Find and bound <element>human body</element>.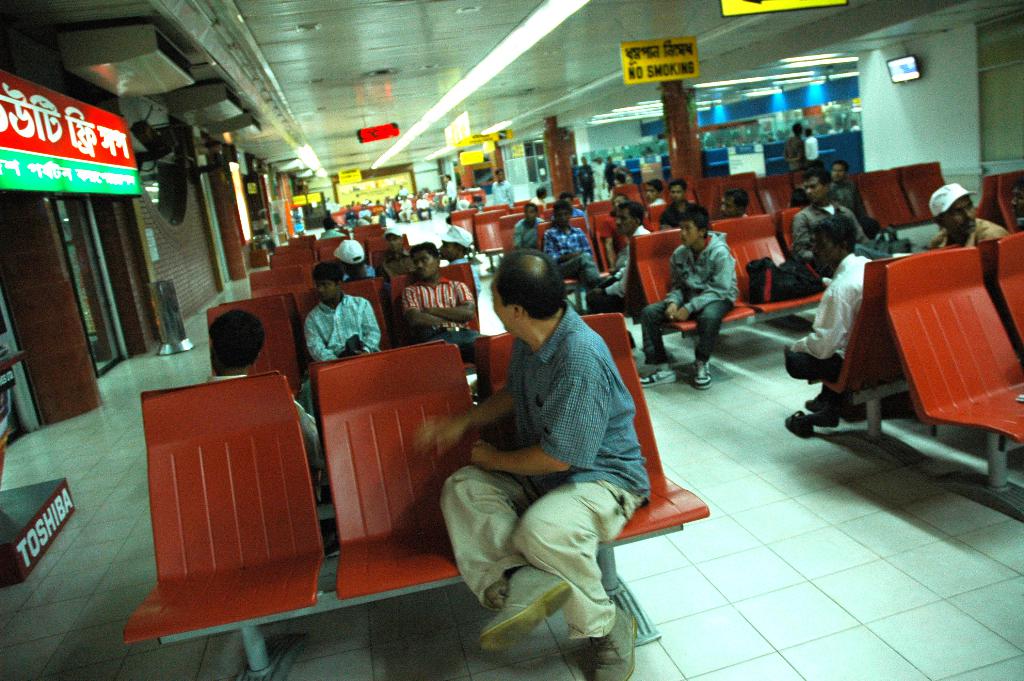
Bound: 790:201:899:275.
